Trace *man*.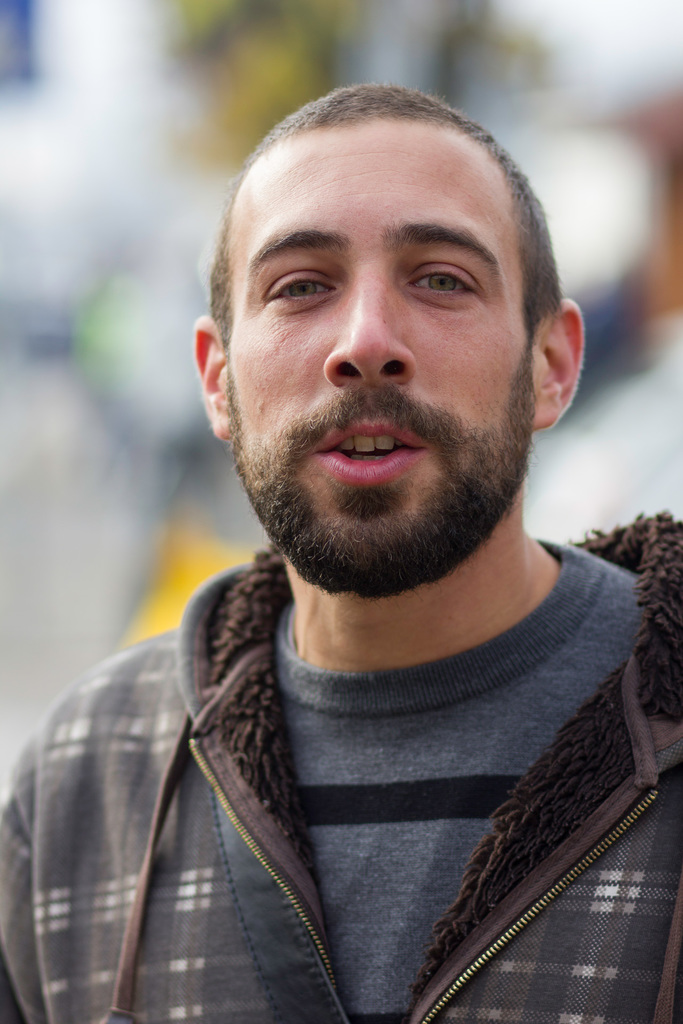
Traced to (left=3, top=74, right=682, bottom=1017).
